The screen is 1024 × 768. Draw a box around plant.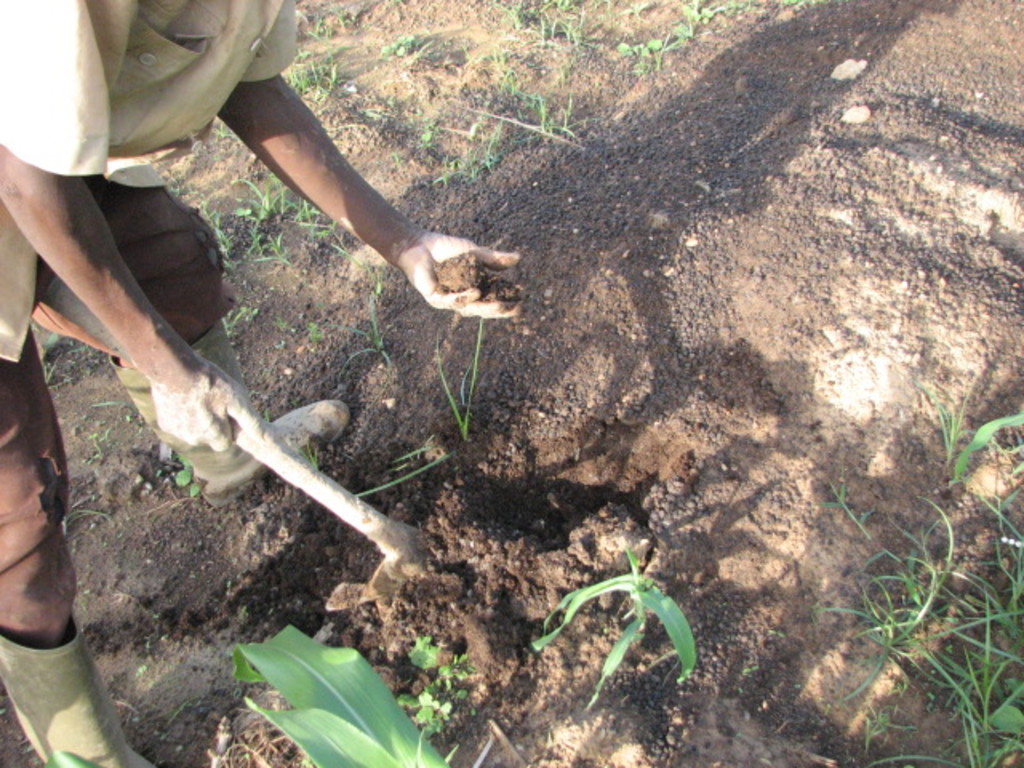
{"x1": 976, "y1": 482, "x2": 1022, "y2": 658}.
